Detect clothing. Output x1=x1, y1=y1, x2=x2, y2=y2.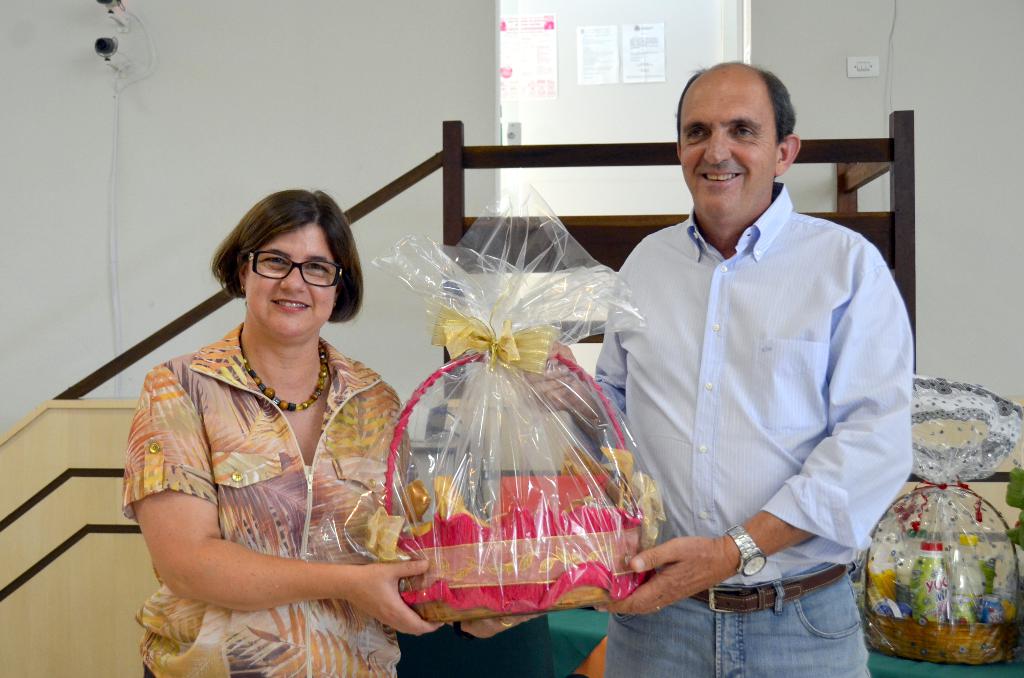
x1=121, y1=321, x2=419, y2=677.
